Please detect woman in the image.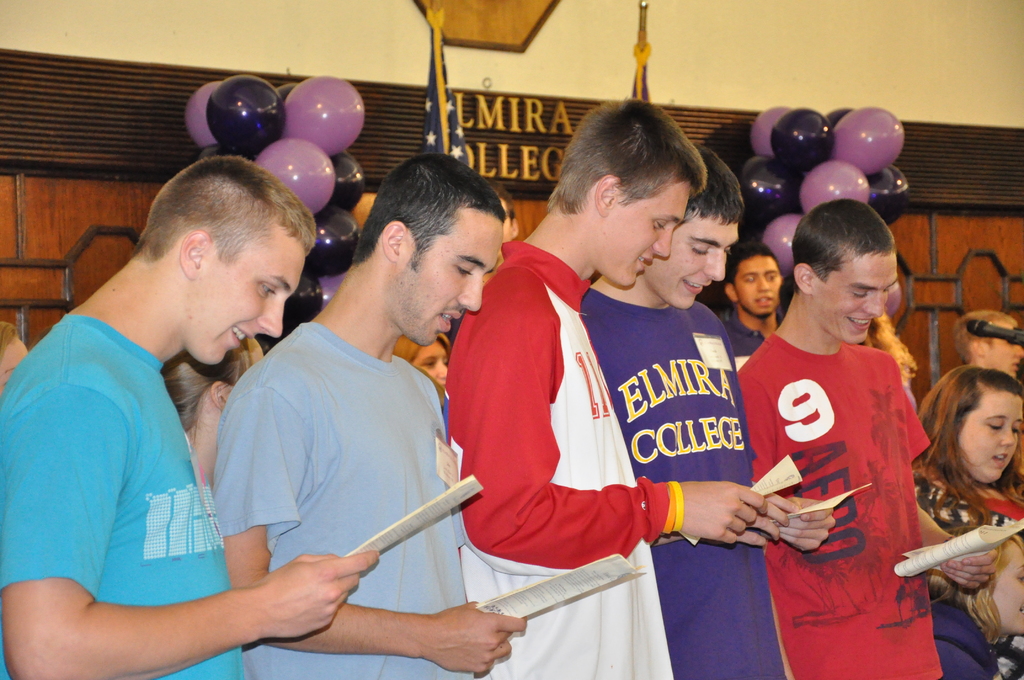
(x1=909, y1=366, x2=1023, y2=679).
